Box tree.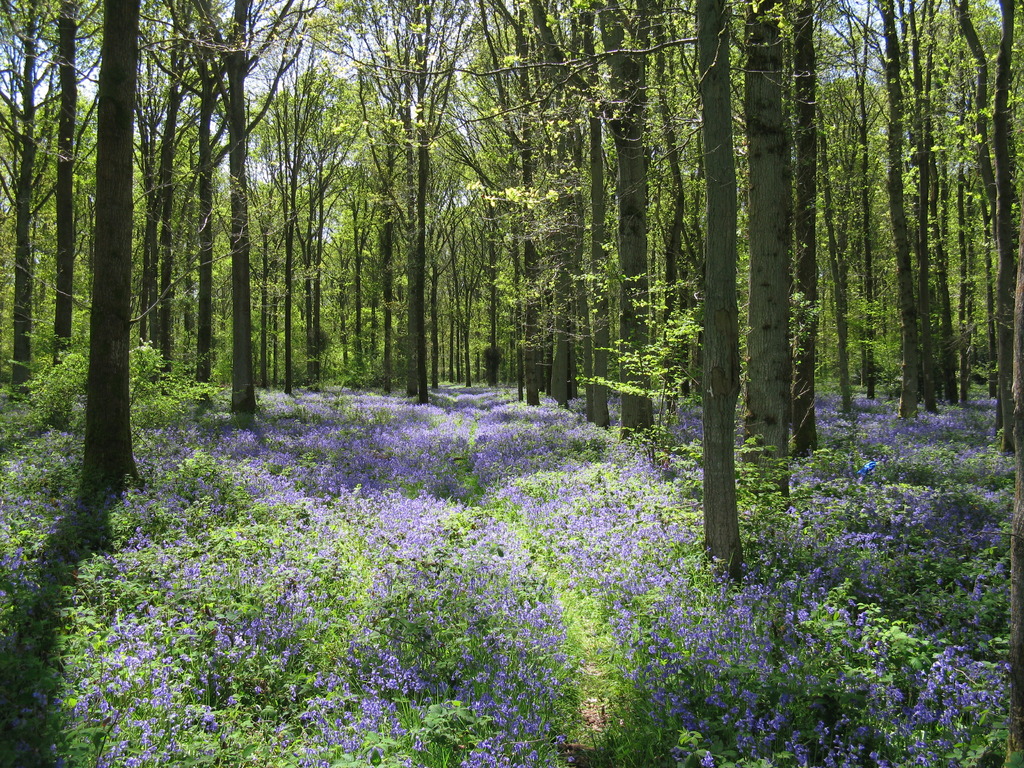
[154,0,216,372].
